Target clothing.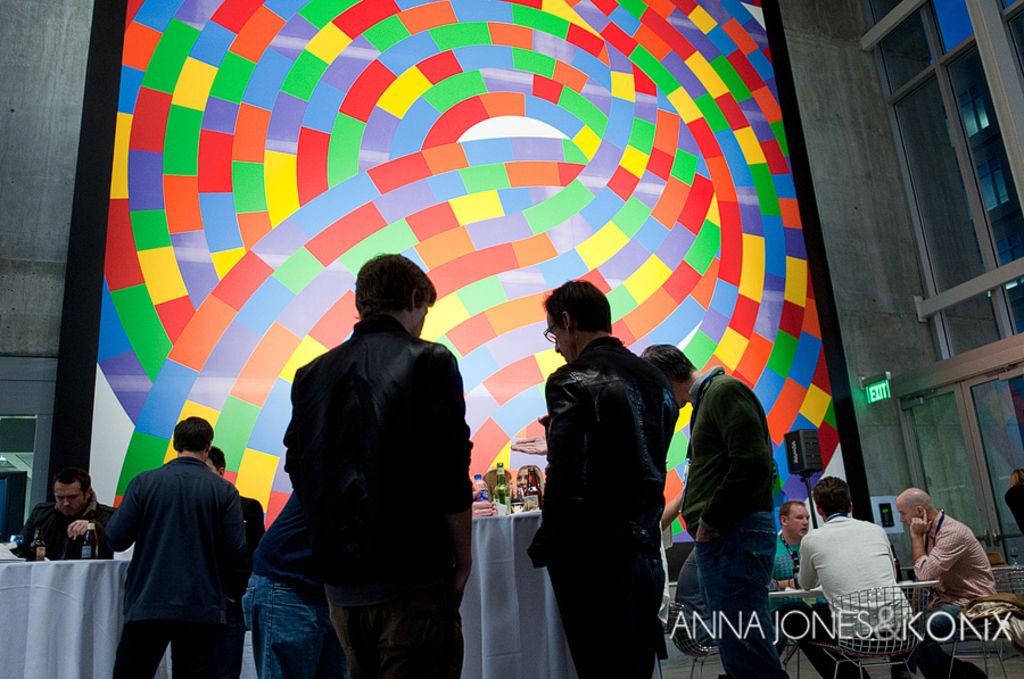
Target region: (5,483,119,558).
